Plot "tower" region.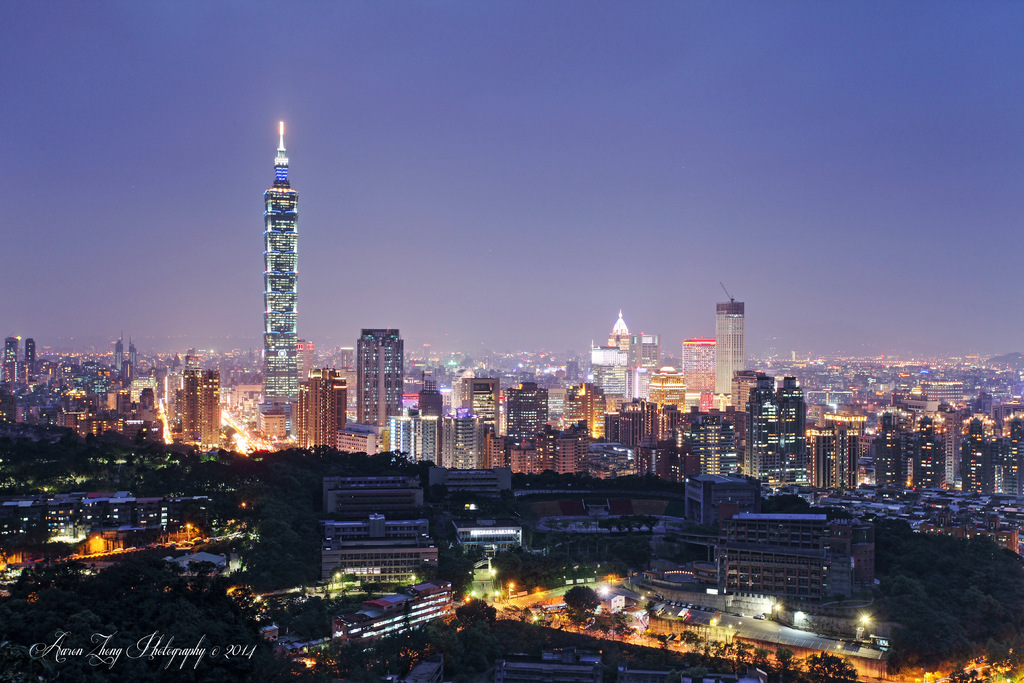
Plotted at x1=915 y1=411 x2=947 y2=498.
